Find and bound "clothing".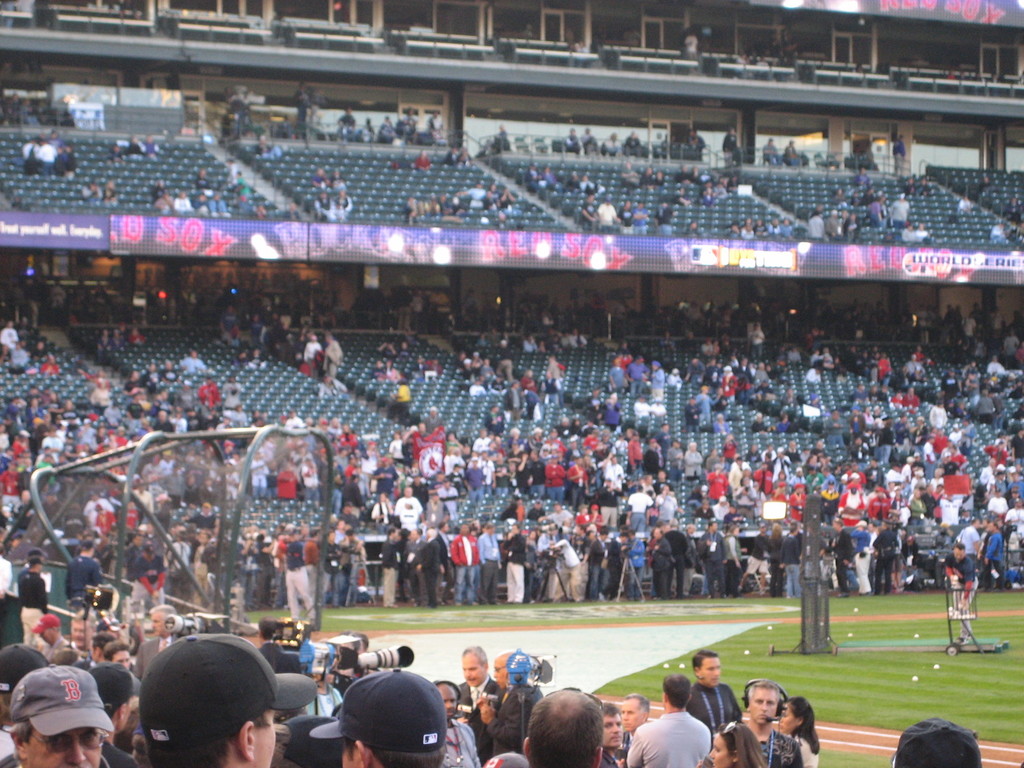
Bound: {"left": 484, "top": 401, "right": 505, "bottom": 429}.
